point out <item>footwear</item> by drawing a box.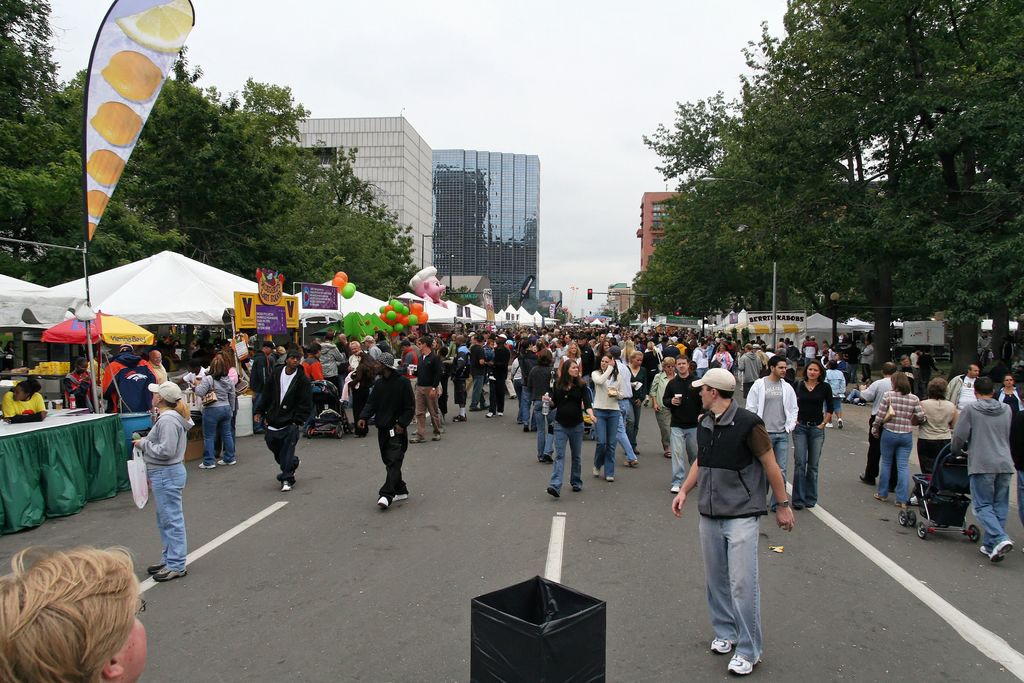
x1=281 y1=476 x2=294 y2=493.
